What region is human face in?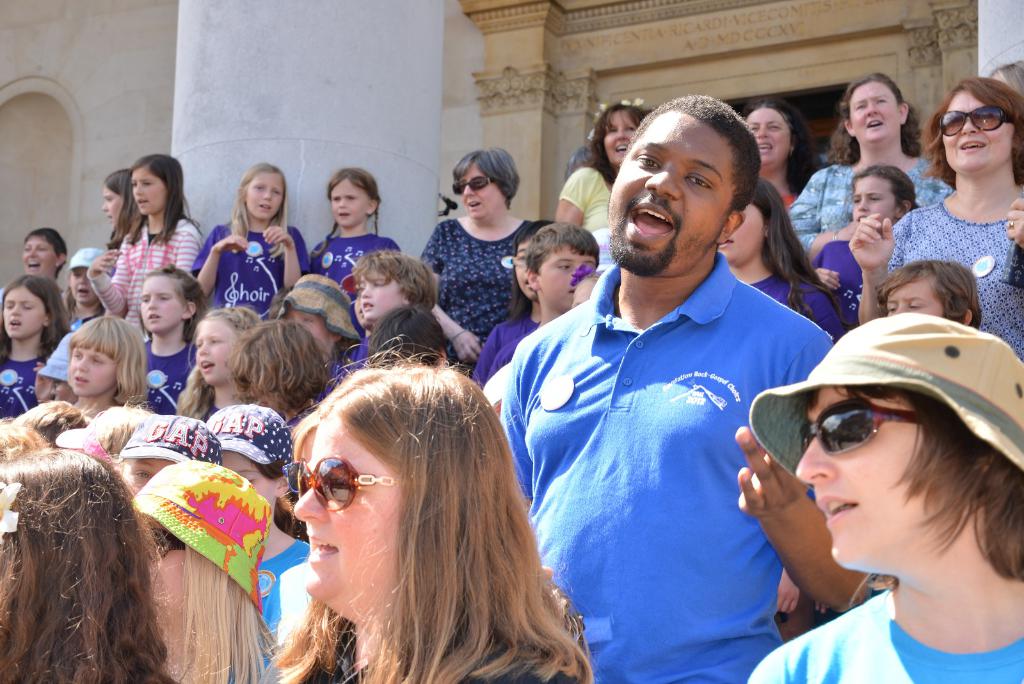
(20,236,56,281).
